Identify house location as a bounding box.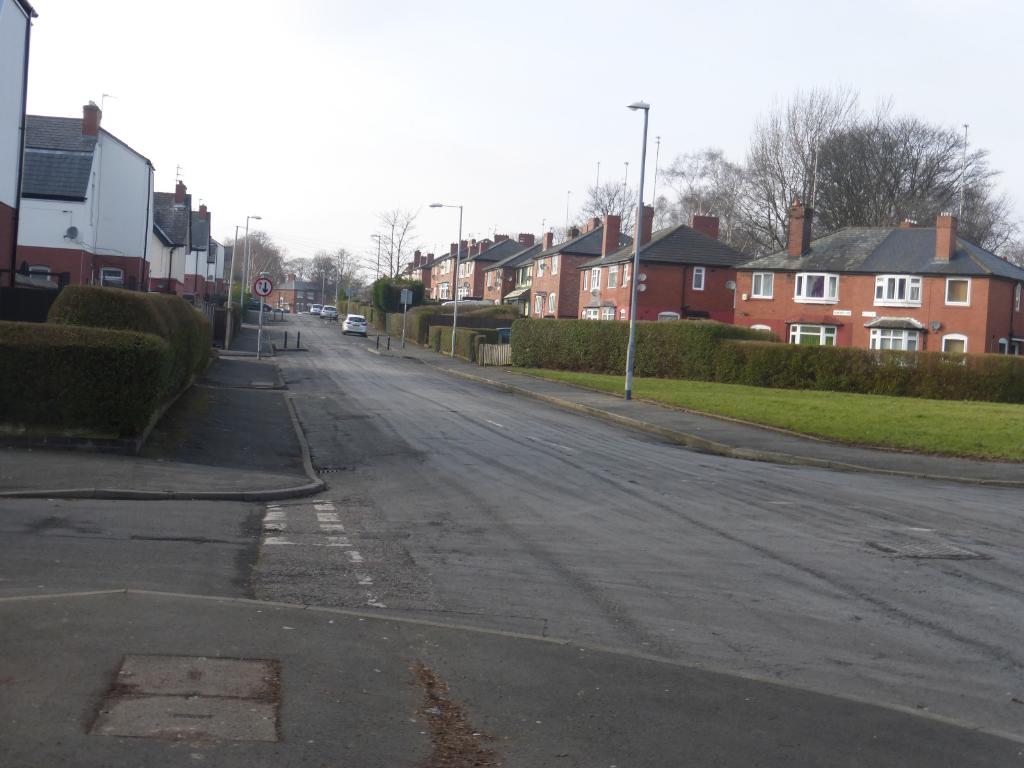
181:201:211:305.
